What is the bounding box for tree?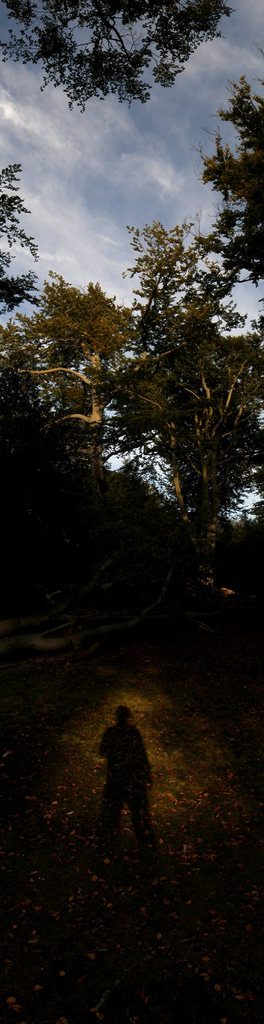
{"x1": 194, "y1": 43, "x2": 263, "y2": 284}.
